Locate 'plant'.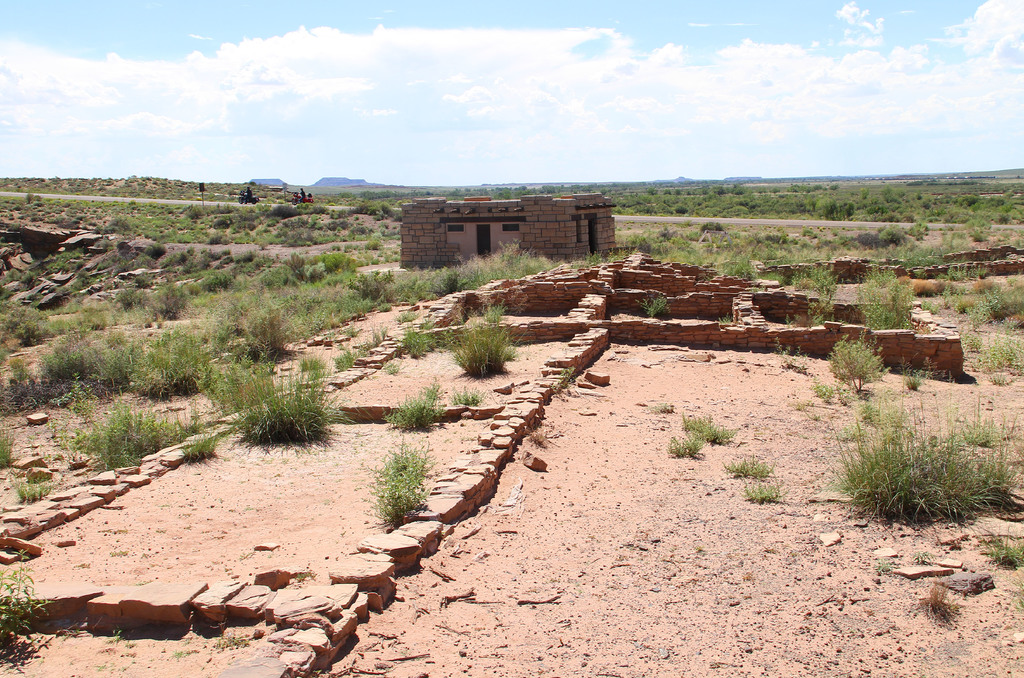
Bounding box: l=195, t=246, r=234, b=268.
